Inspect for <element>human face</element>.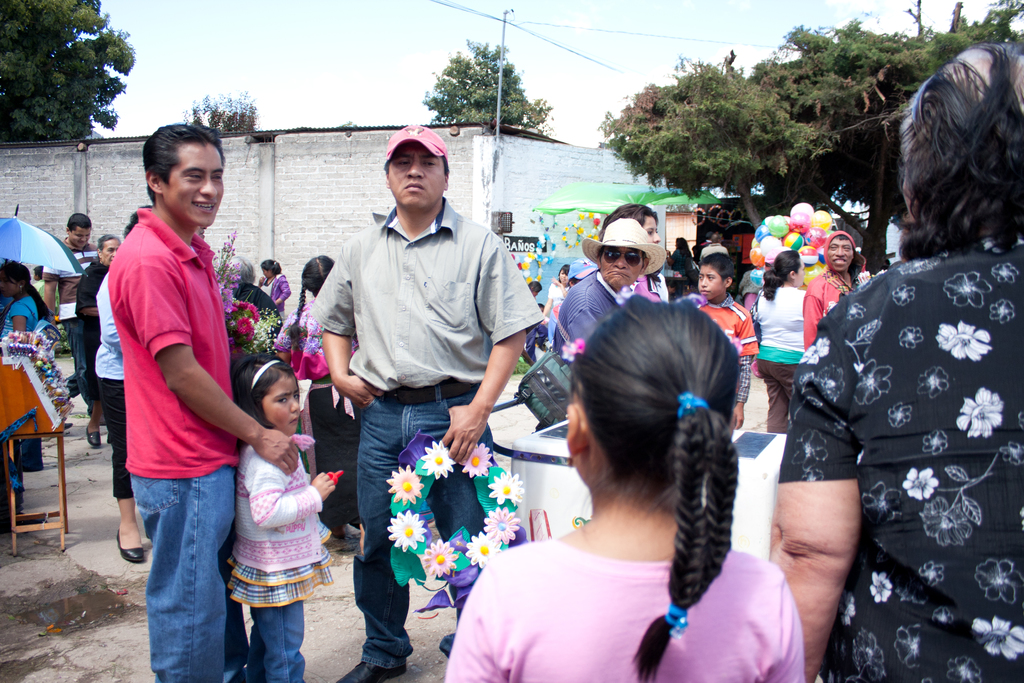
Inspection: x1=262 y1=376 x2=301 y2=430.
